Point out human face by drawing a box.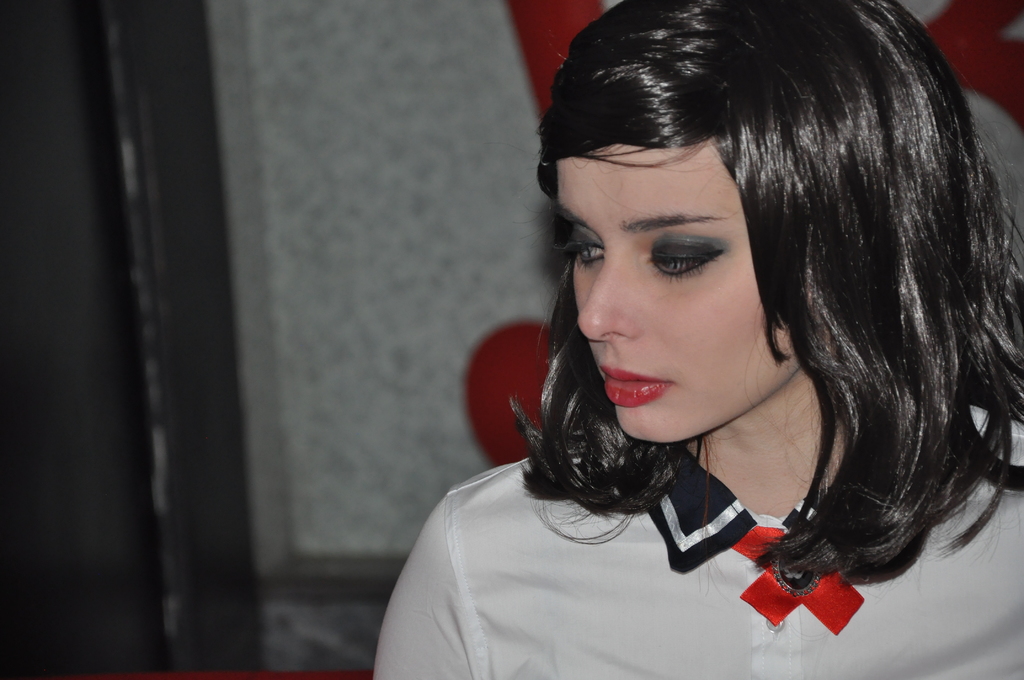
l=559, t=145, r=803, b=439.
